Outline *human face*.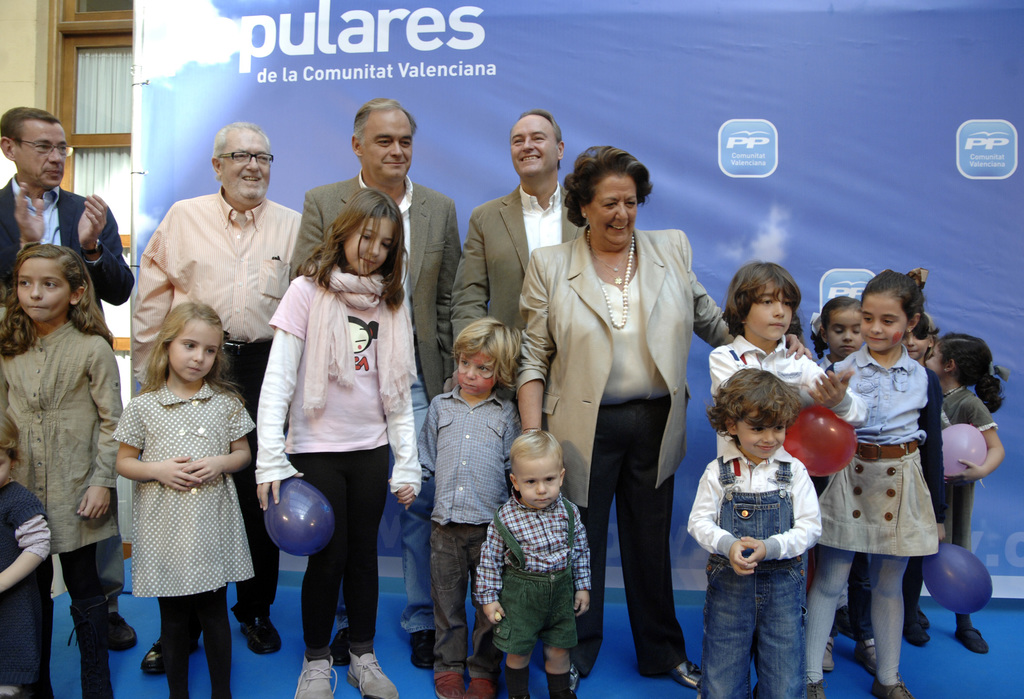
Outline: [27, 259, 73, 309].
